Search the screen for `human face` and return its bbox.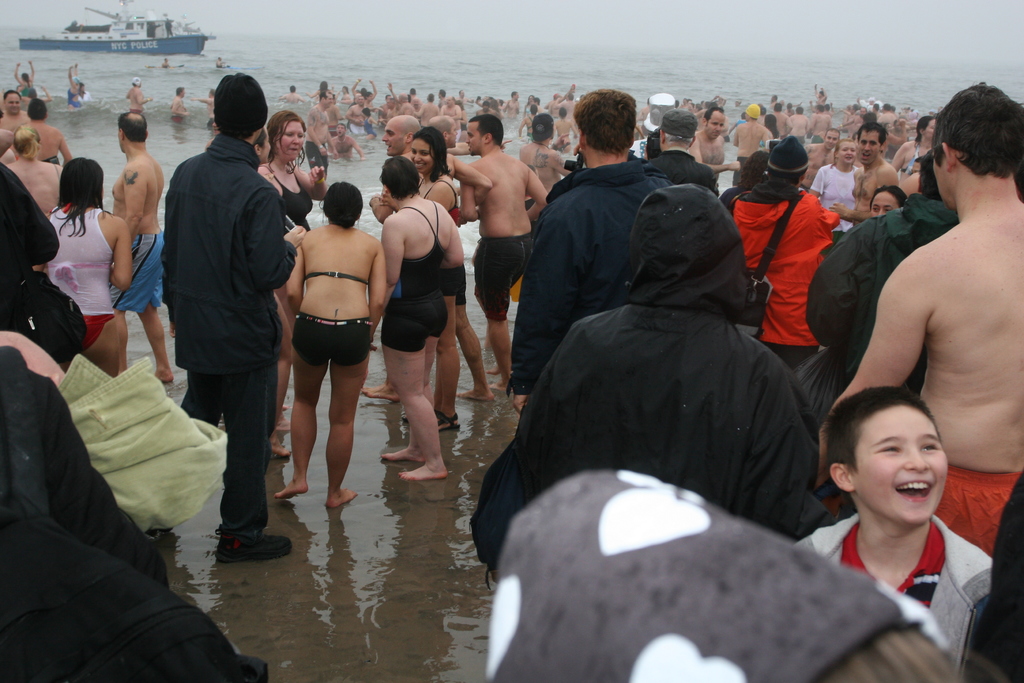
Found: 856,125,881,168.
